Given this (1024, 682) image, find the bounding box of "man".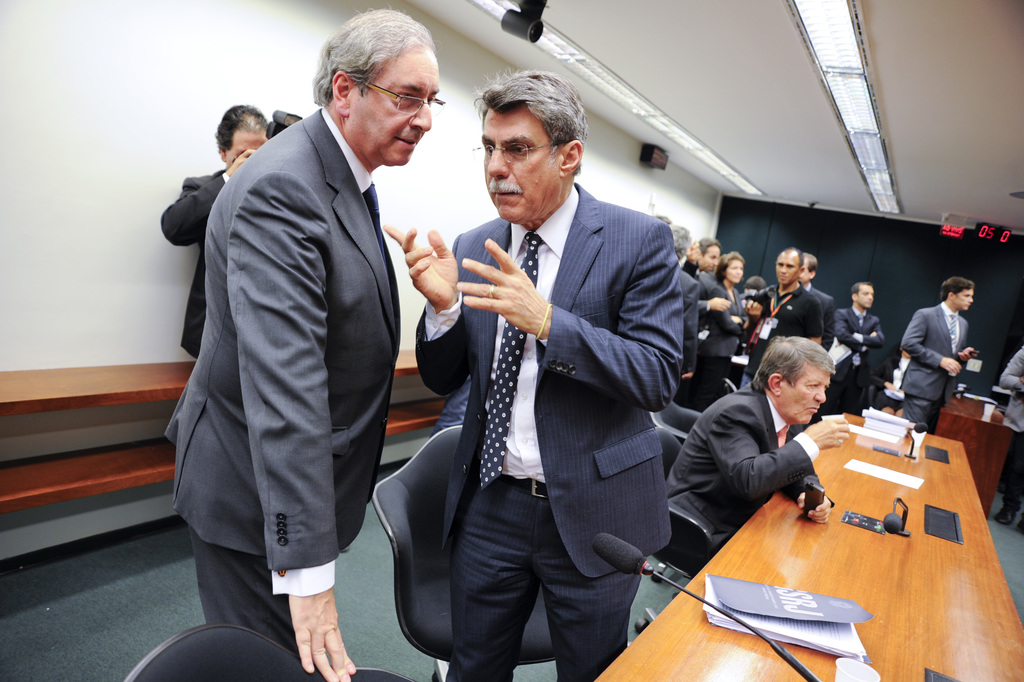
x1=822 y1=280 x2=887 y2=424.
